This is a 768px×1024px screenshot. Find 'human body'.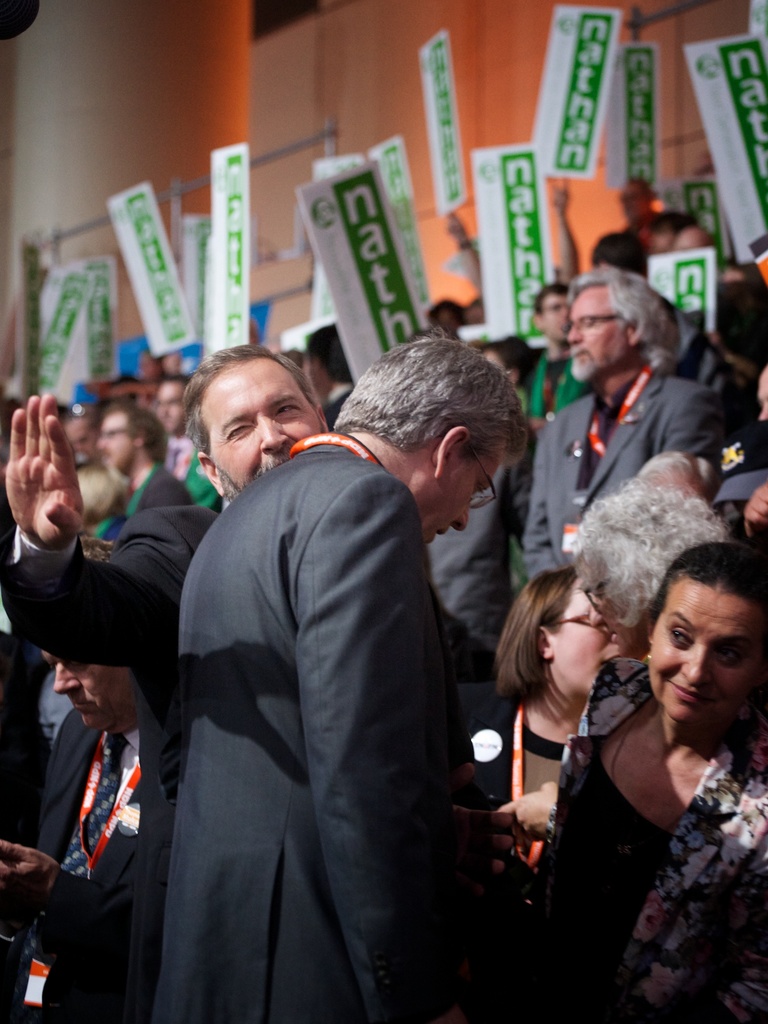
Bounding box: bbox=[83, 463, 191, 548].
